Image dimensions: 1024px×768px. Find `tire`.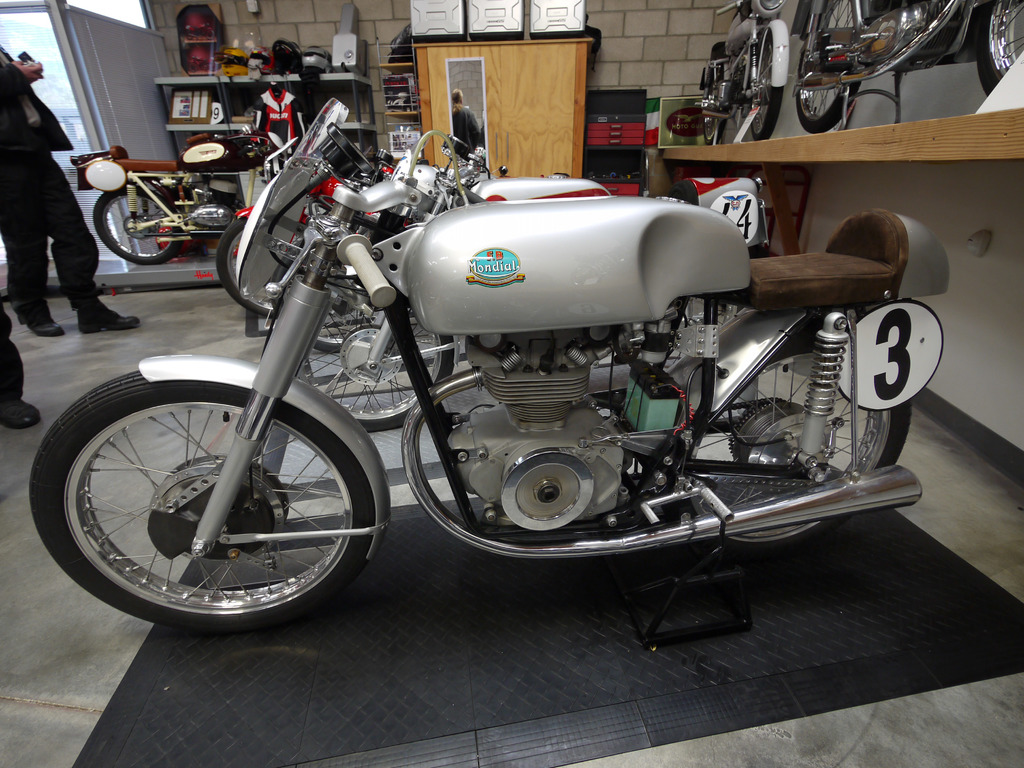
<box>976,0,1023,93</box>.
